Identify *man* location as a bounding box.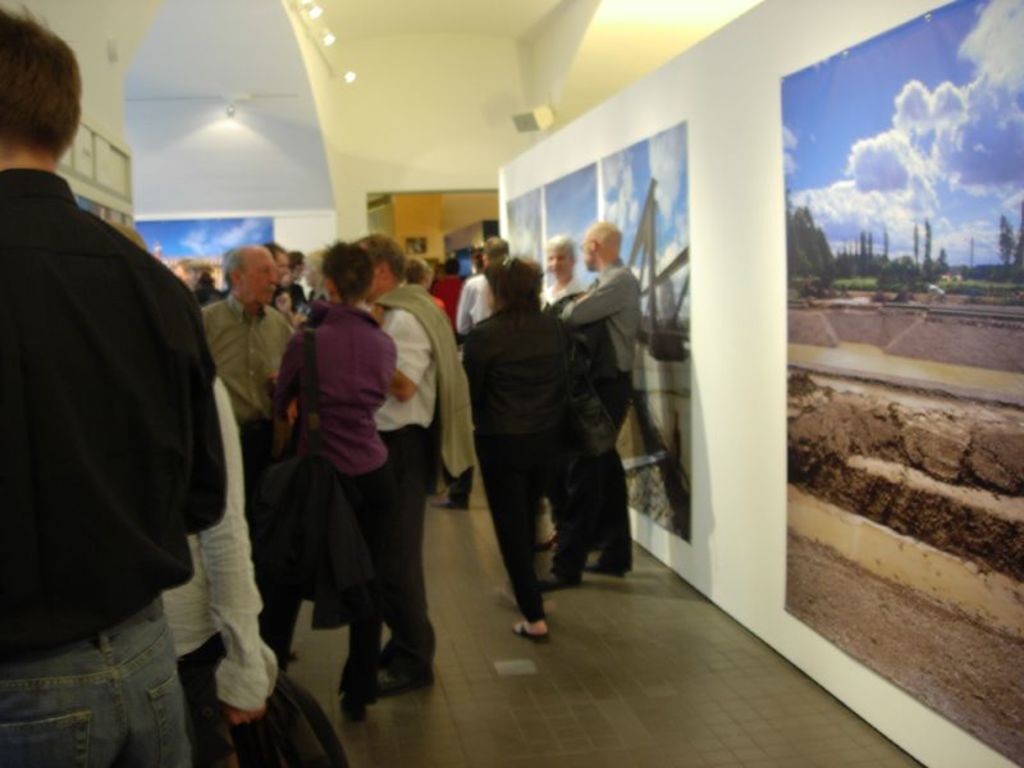
(left=0, top=6, right=223, bottom=767).
